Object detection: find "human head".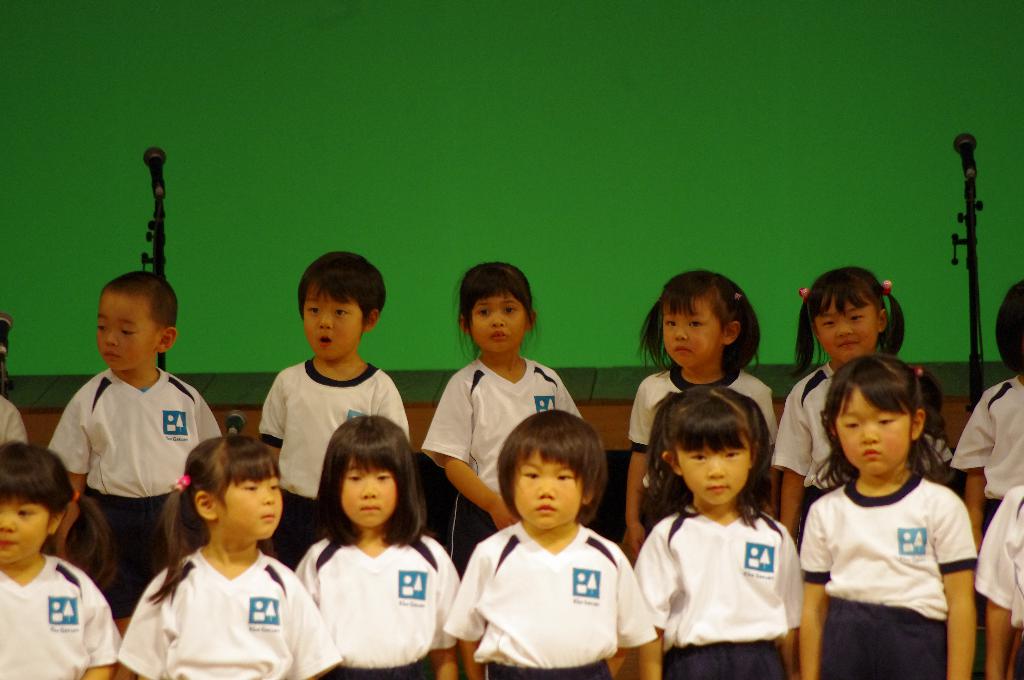
bbox(653, 273, 752, 386).
